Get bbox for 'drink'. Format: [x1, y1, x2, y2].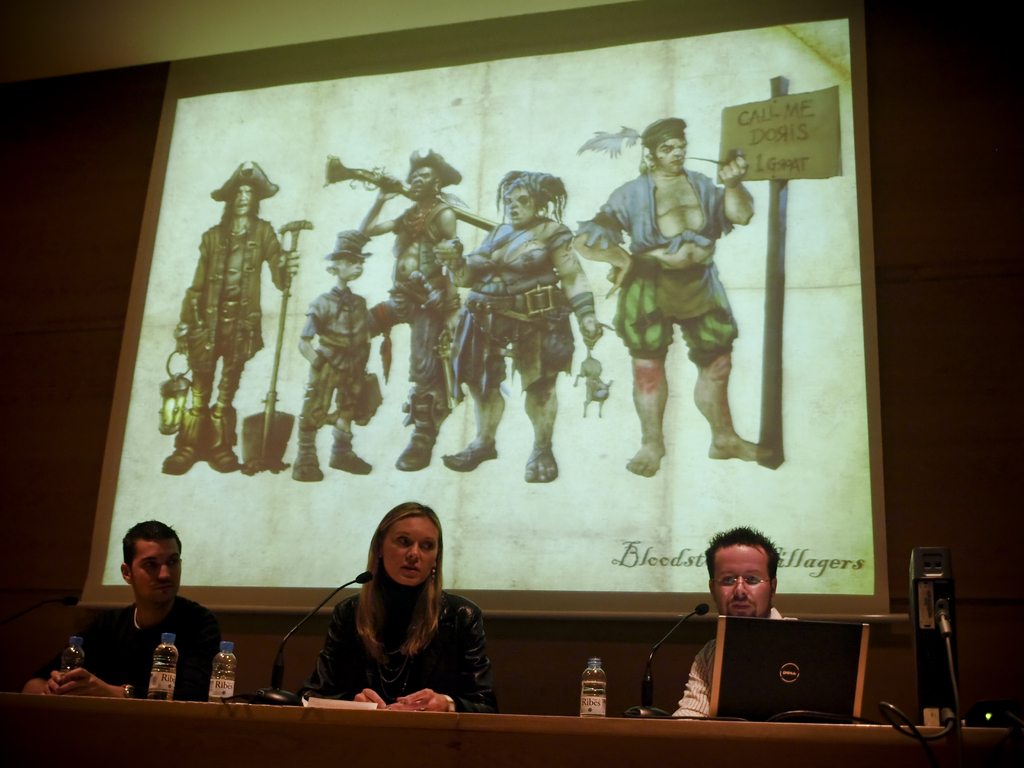
[208, 640, 238, 703].
